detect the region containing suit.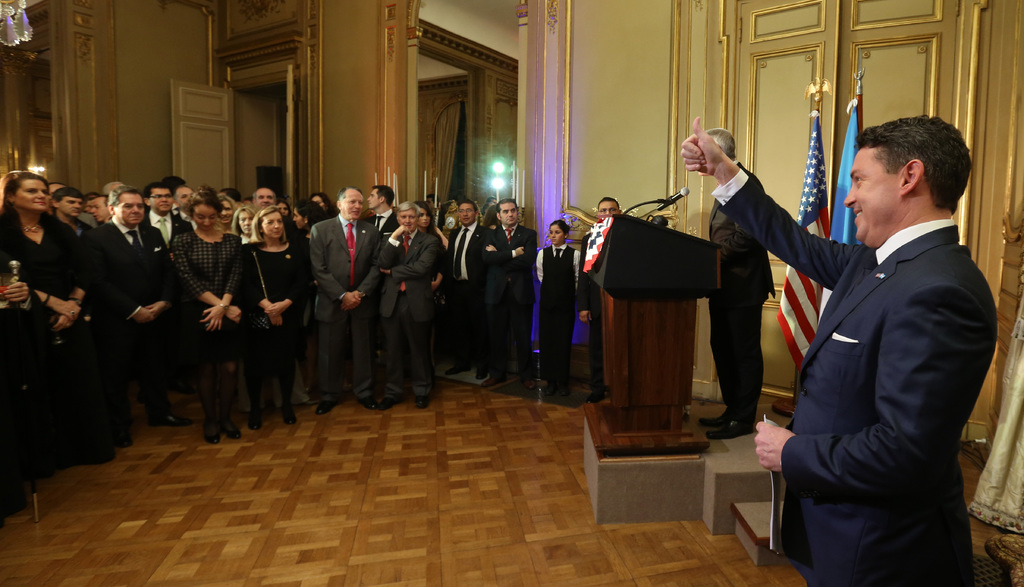
pyautogui.locateOnScreen(303, 209, 391, 408).
